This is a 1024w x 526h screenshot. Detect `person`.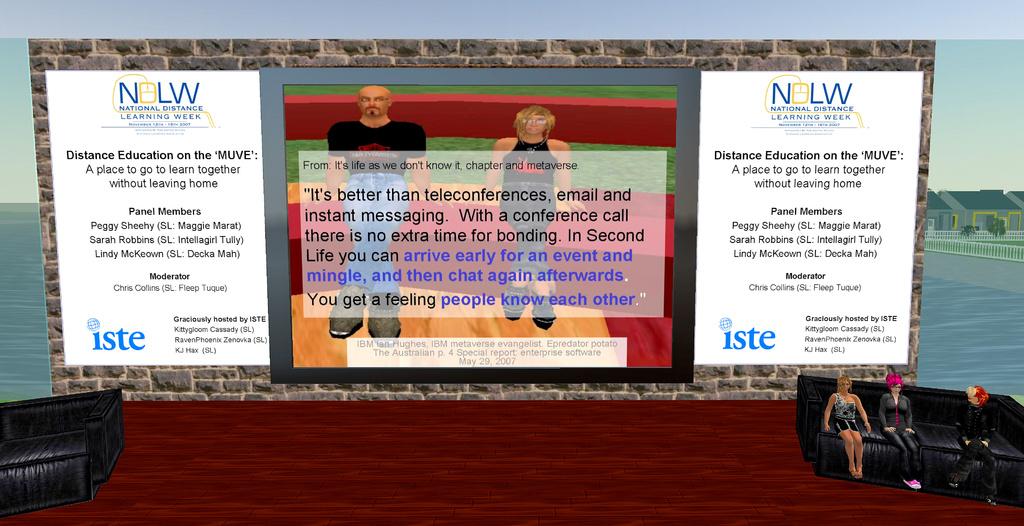
rect(321, 87, 442, 346).
